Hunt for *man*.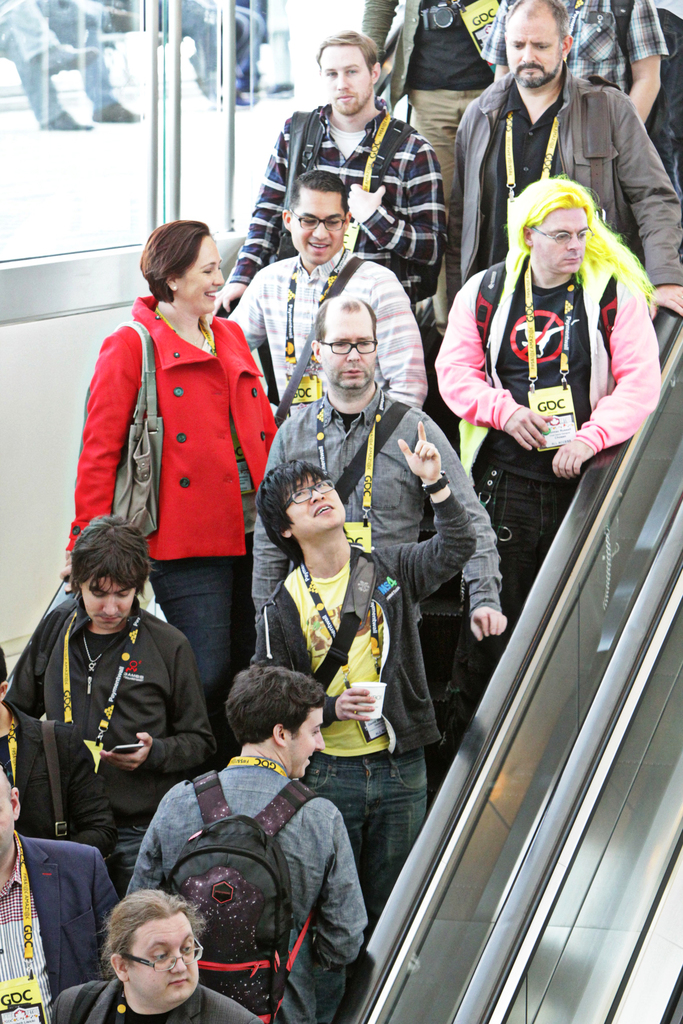
Hunted down at x1=0 y1=772 x2=119 y2=1023.
